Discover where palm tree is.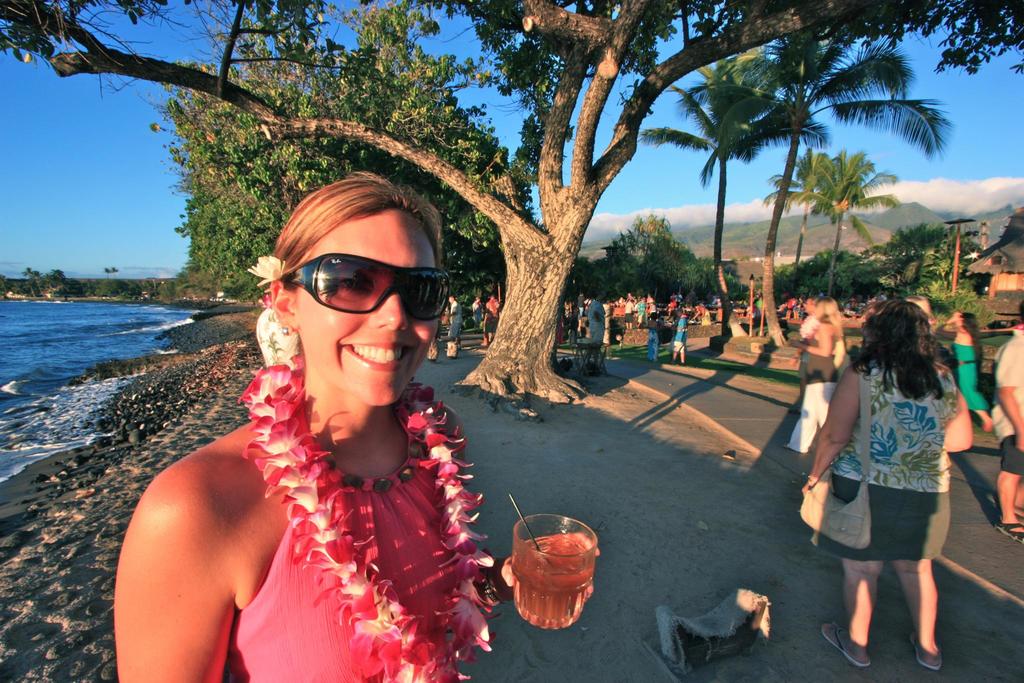
Discovered at crop(629, 60, 792, 272).
